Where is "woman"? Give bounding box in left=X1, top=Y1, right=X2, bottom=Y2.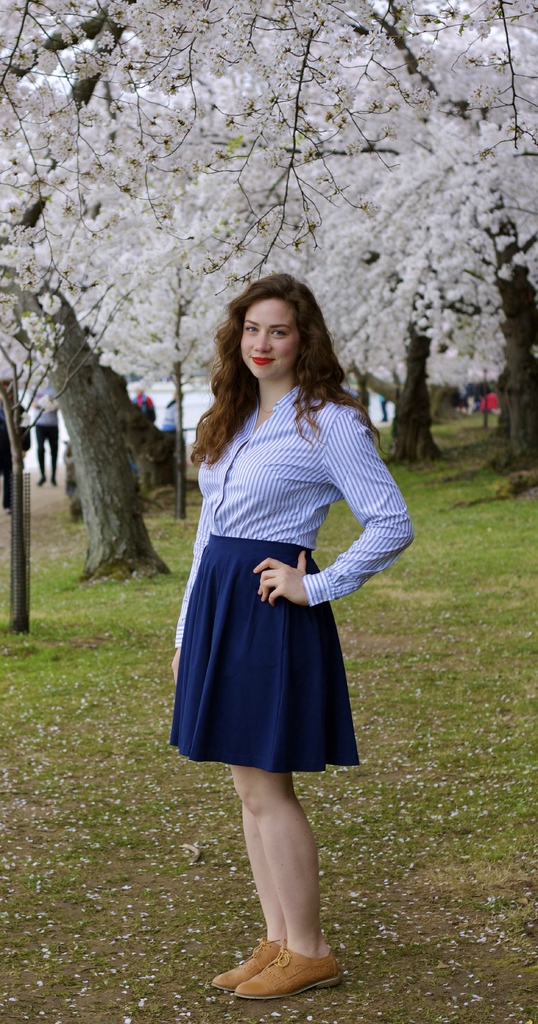
left=168, top=273, right=411, bottom=997.
